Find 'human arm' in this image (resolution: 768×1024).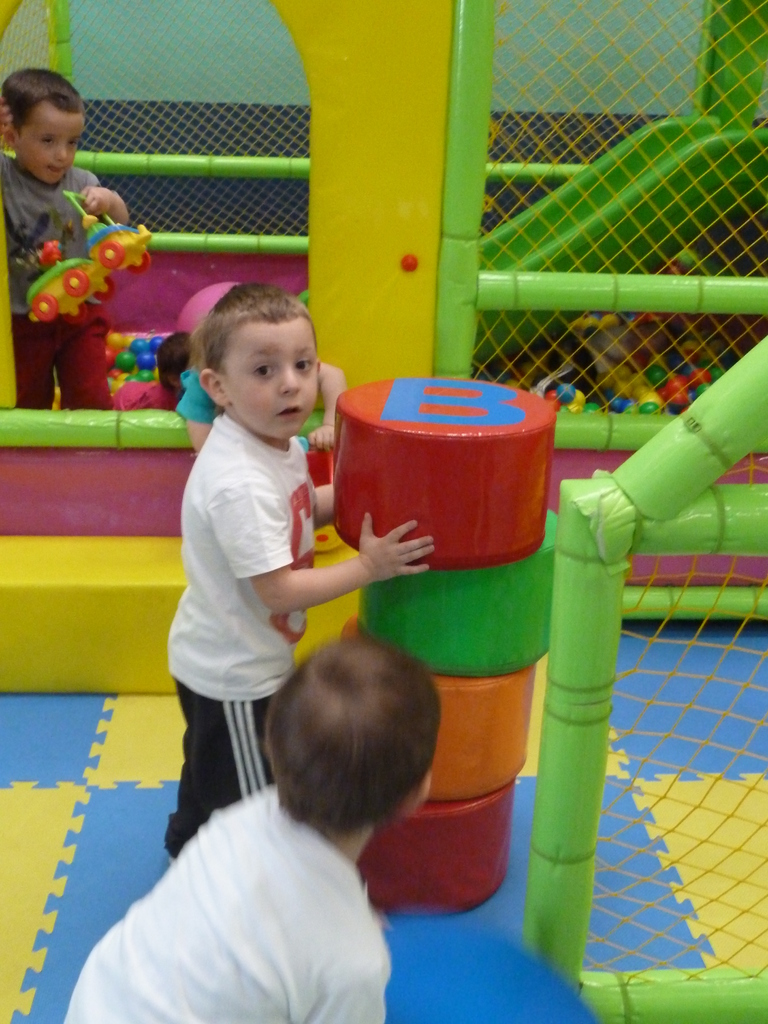
Rect(308, 363, 345, 450).
